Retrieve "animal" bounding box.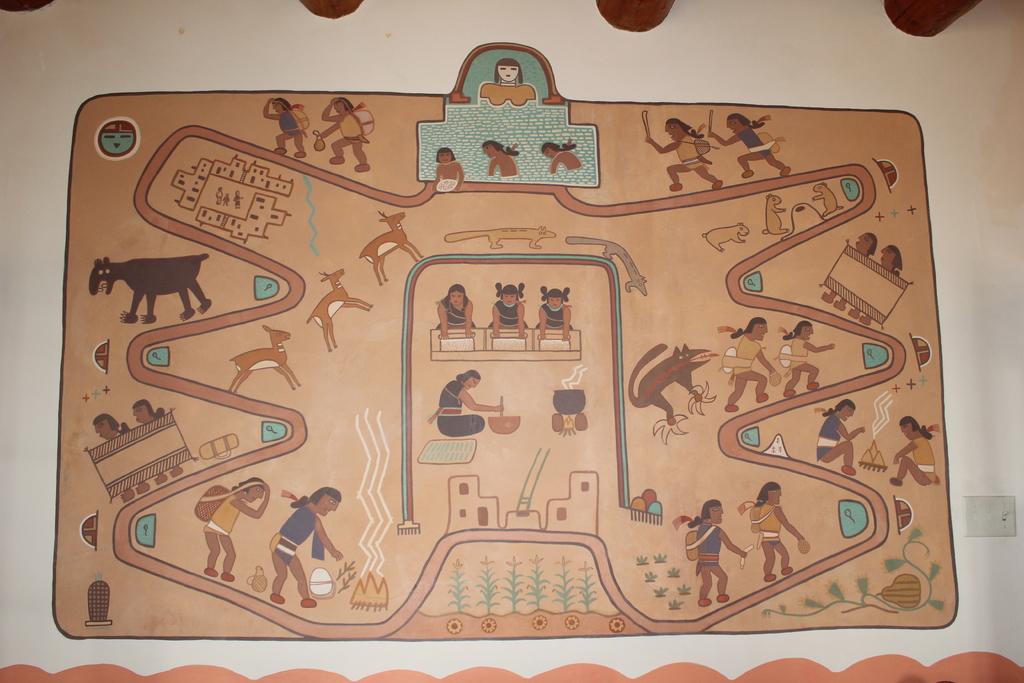
Bounding box: x1=299, y1=265, x2=378, y2=350.
